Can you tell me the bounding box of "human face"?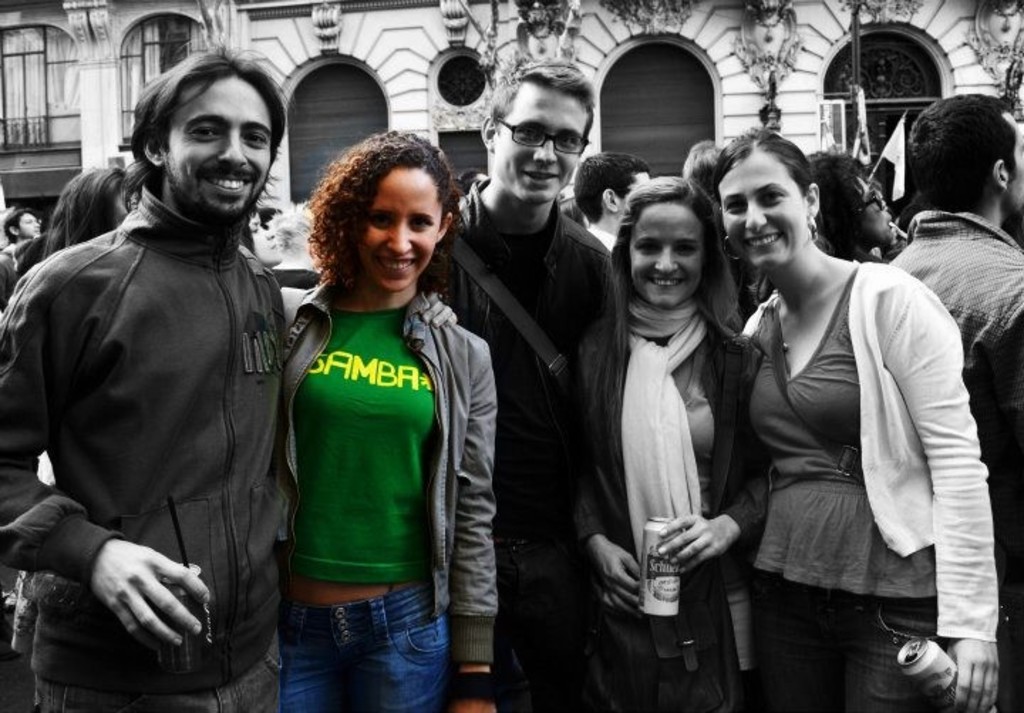
(492, 84, 594, 198).
